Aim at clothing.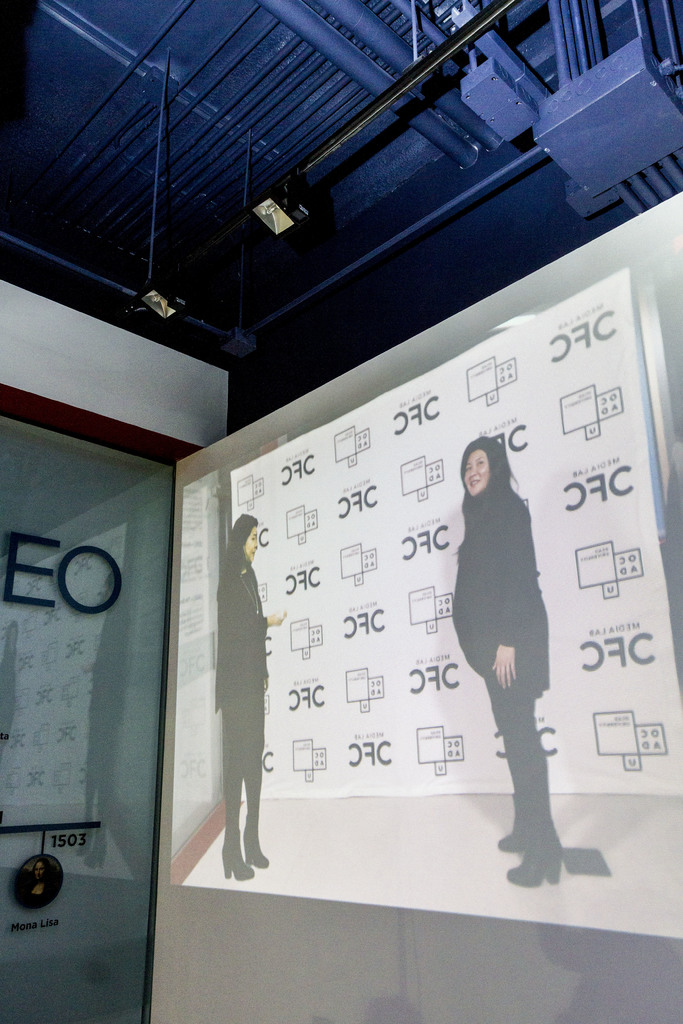
Aimed at detection(427, 426, 570, 835).
